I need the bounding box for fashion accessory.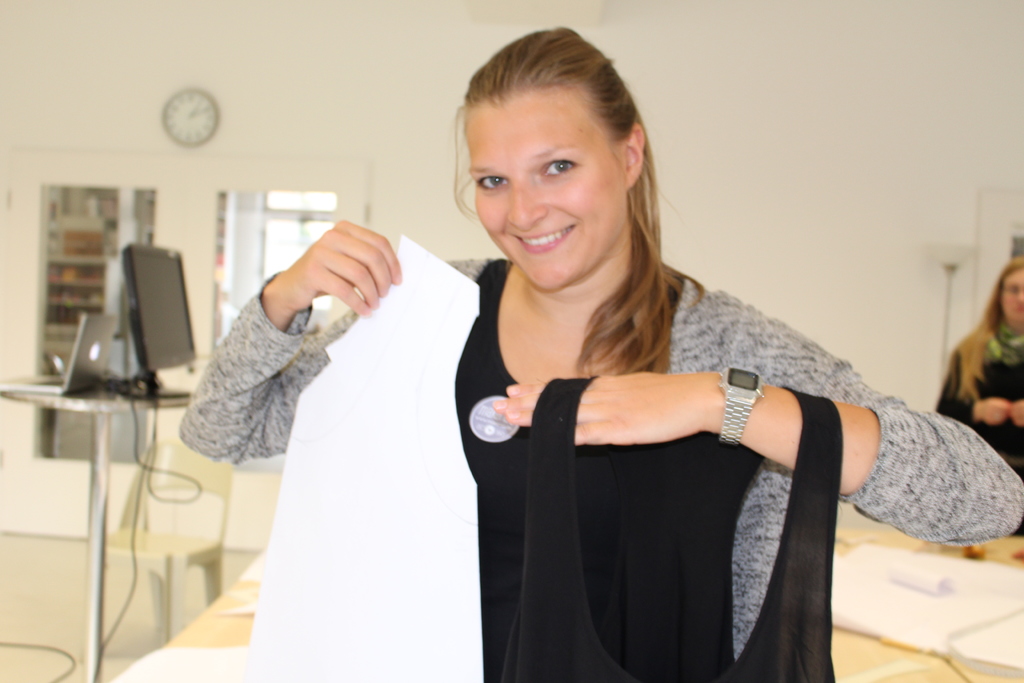
Here it is: 710:365:762:445.
